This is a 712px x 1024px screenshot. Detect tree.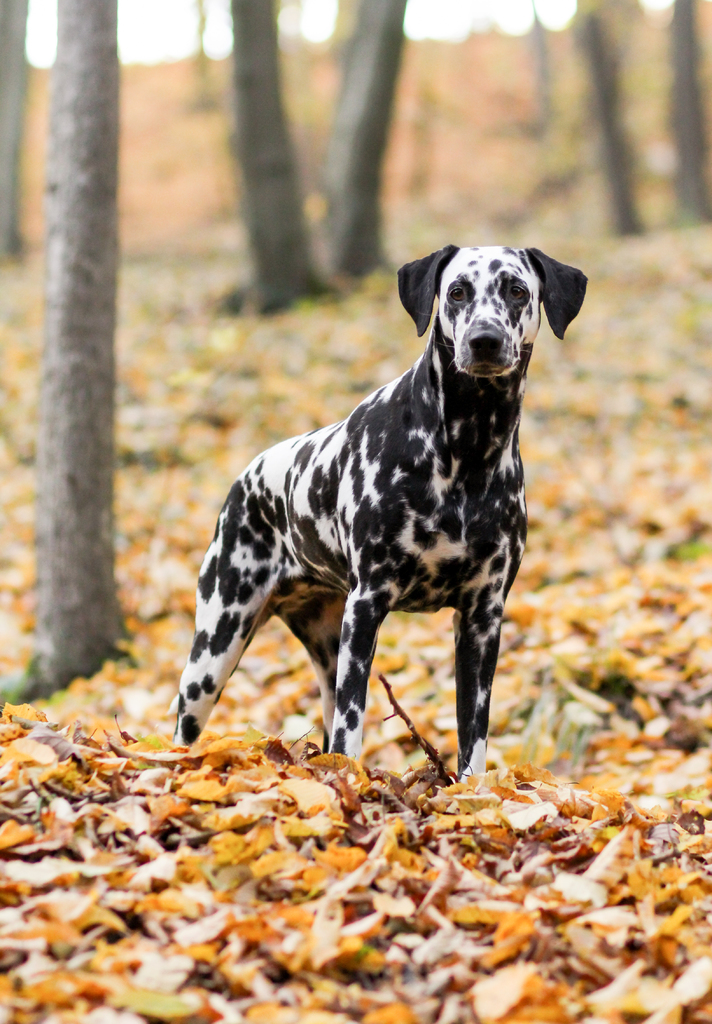
x1=651 y1=10 x2=711 y2=216.
